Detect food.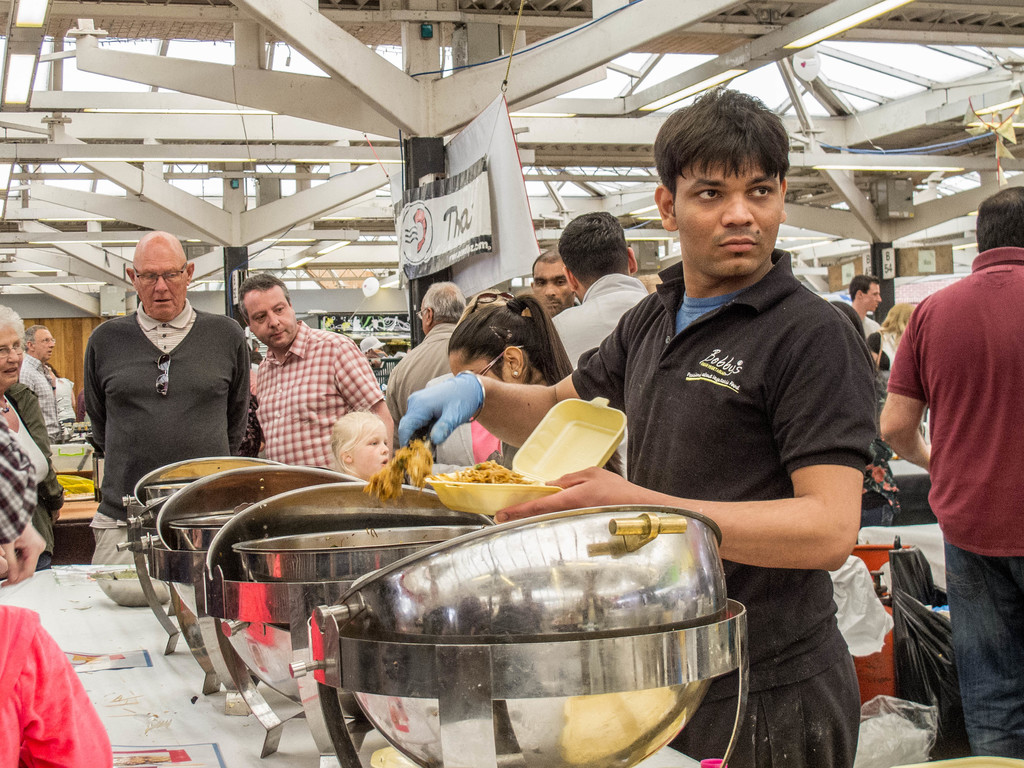
Detected at rect(447, 454, 528, 484).
